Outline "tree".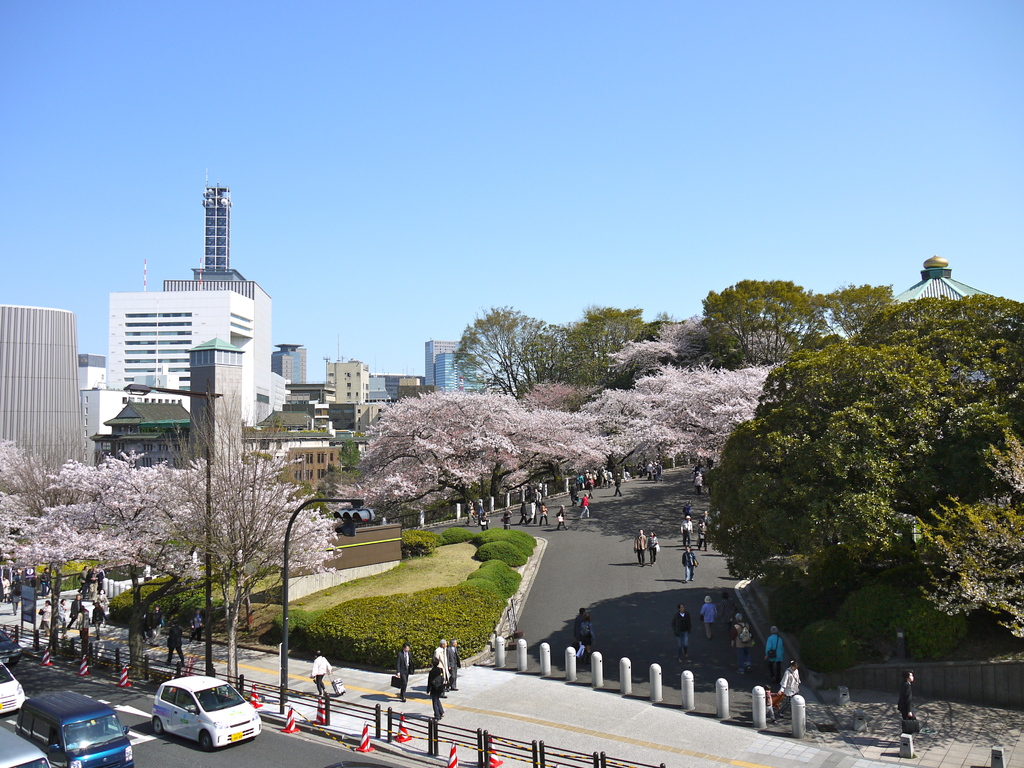
Outline: [x1=452, y1=305, x2=564, y2=412].
